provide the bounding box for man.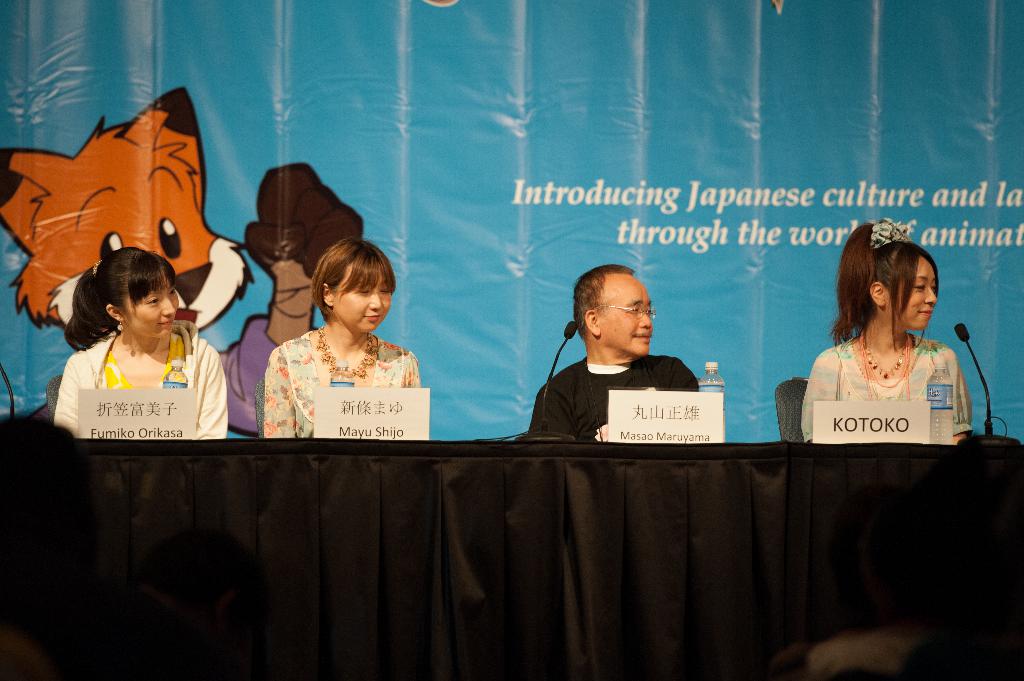
525, 262, 701, 444.
